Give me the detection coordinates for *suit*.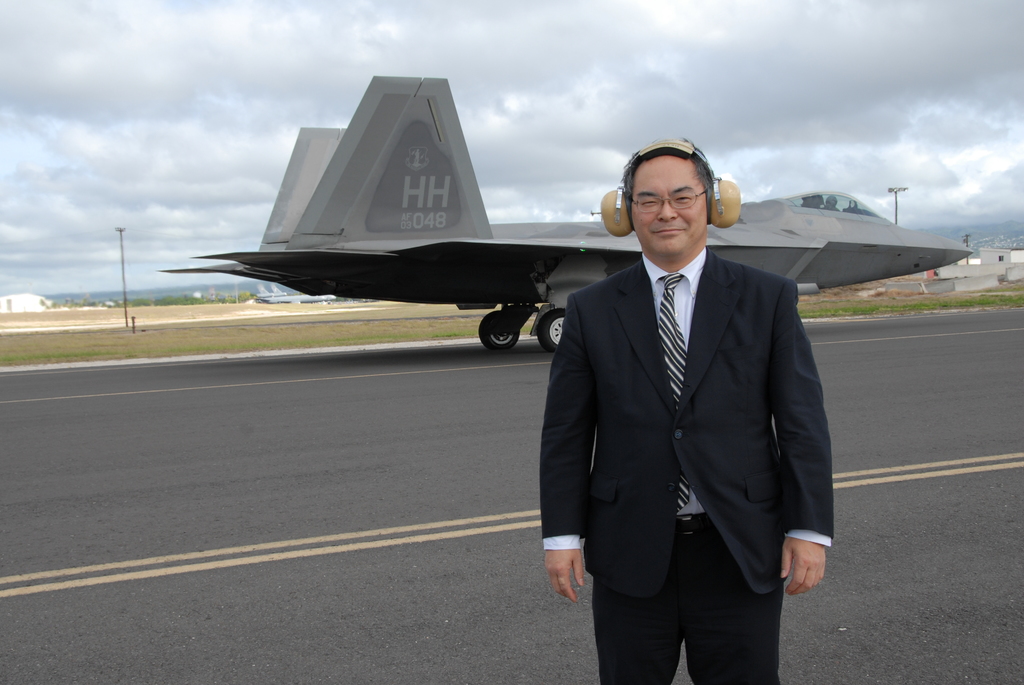
(x1=549, y1=129, x2=856, y2=679).
